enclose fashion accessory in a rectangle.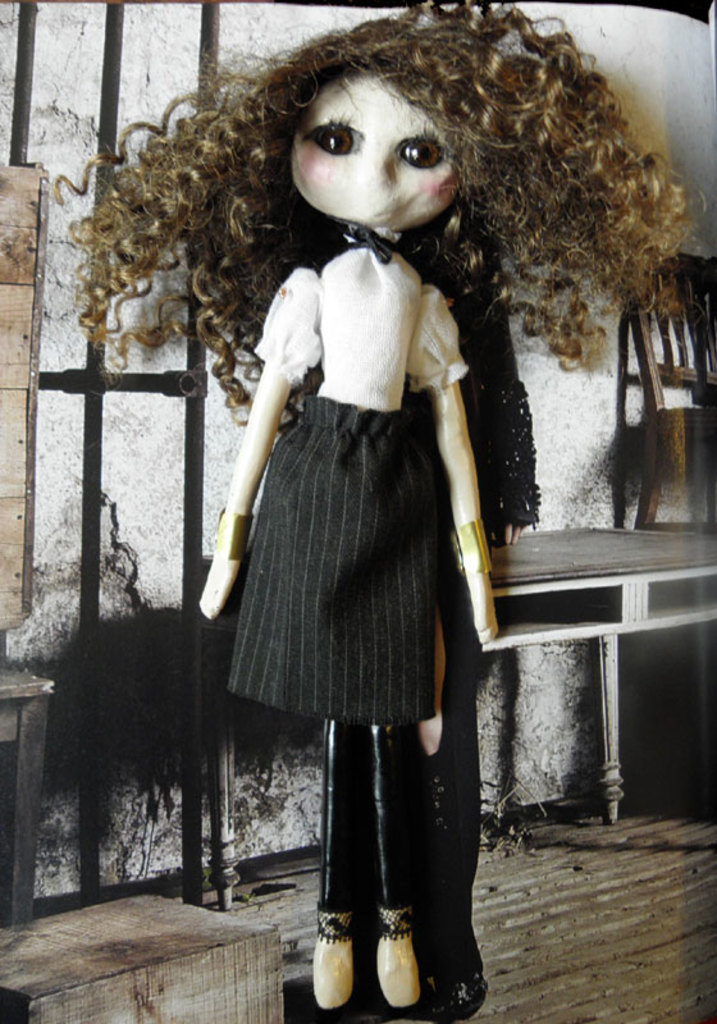
379, 905, 410, 934.
